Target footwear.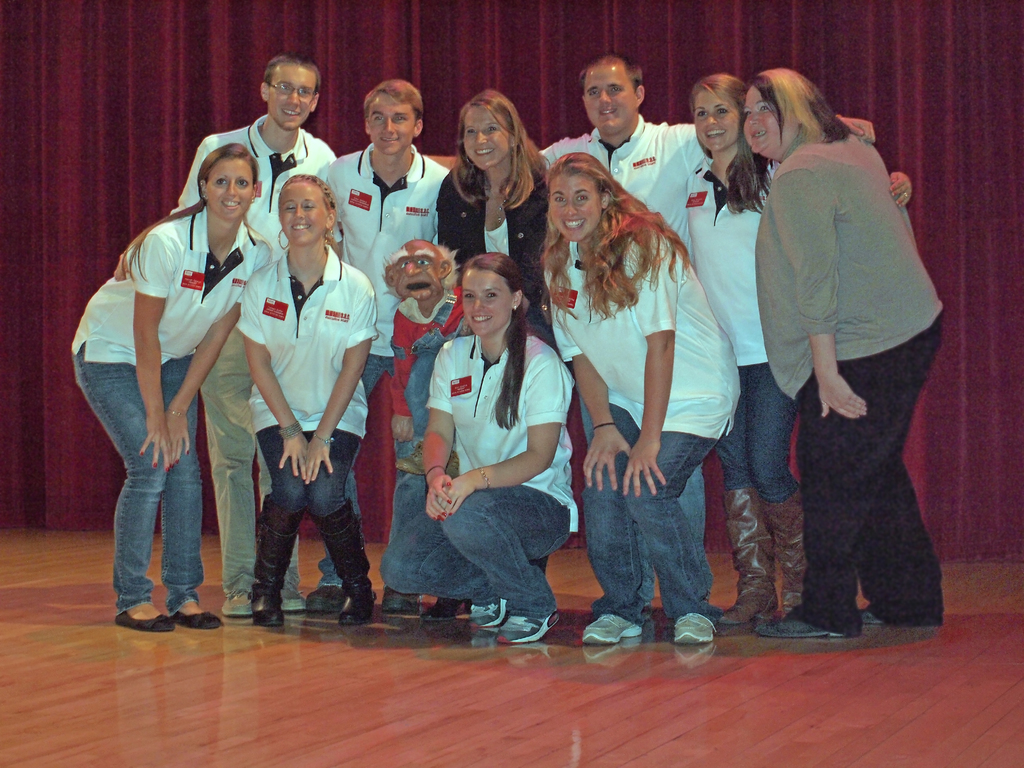
Target region: pyautogui.locateOnScreen(221, 590, 253, 616).
